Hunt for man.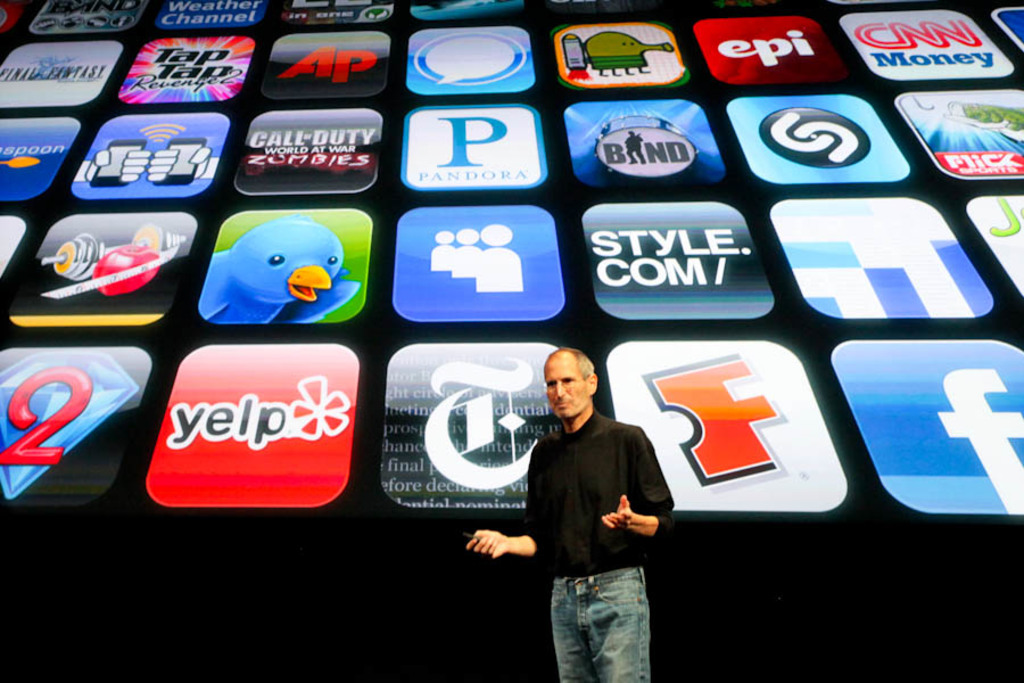
Hunted down at region(463, 347, 674, 682).
